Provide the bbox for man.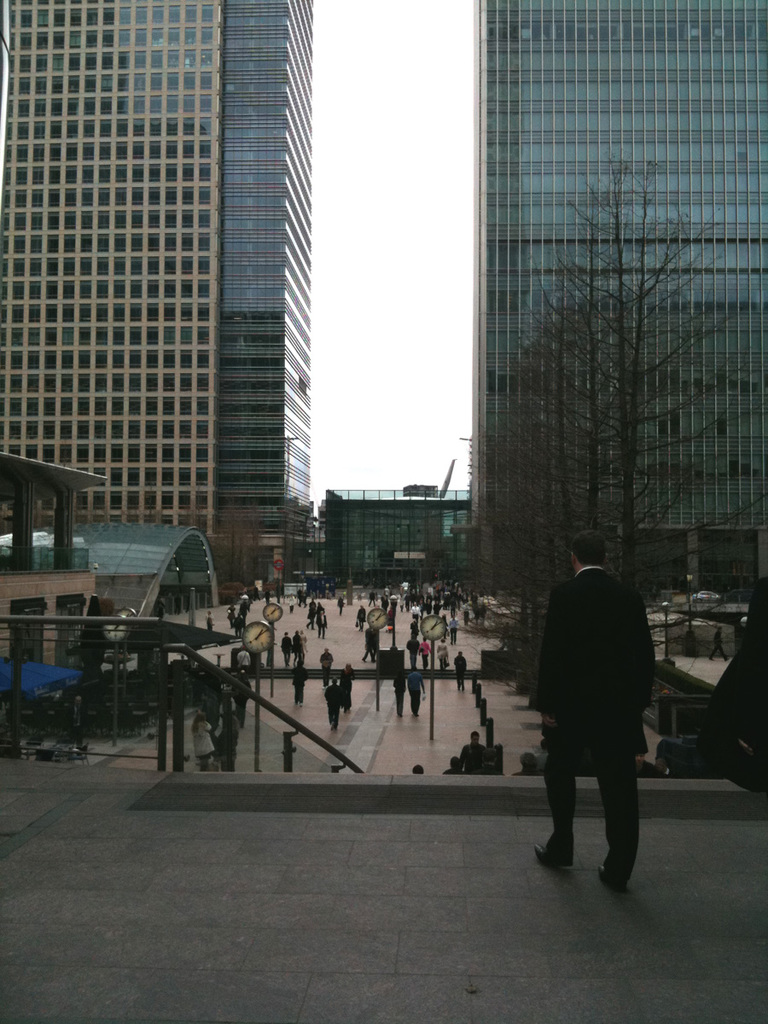
bbox(408, 667, 426, 716).
